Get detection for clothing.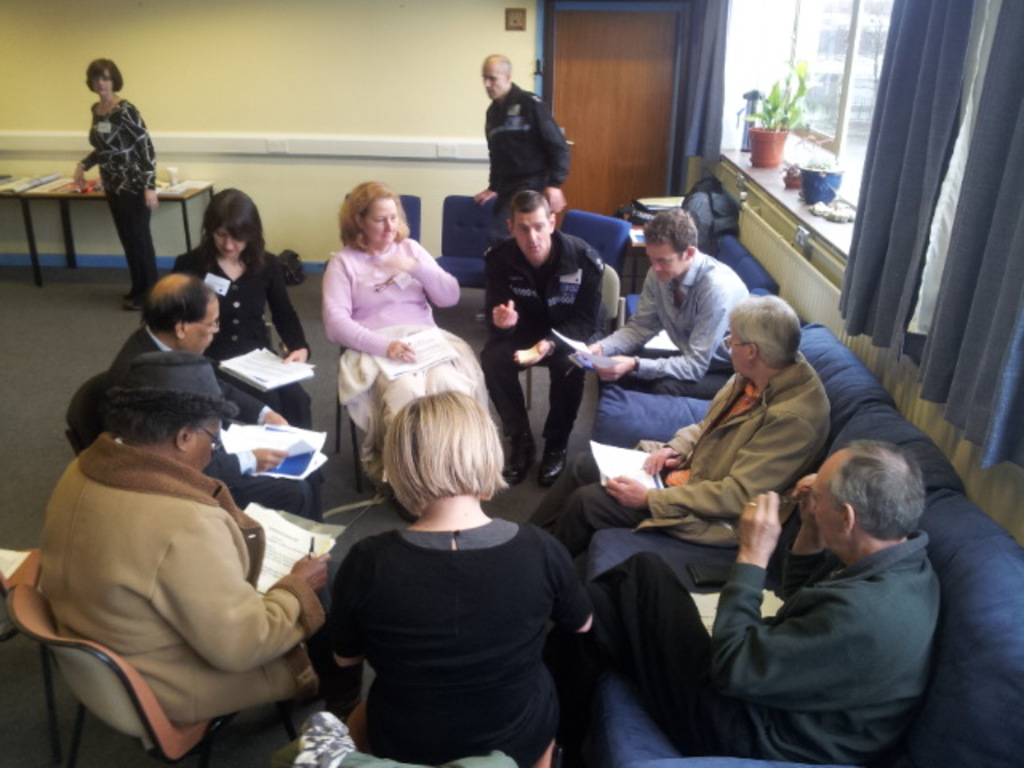
Detection: locate(478, 88, 570, 202).
